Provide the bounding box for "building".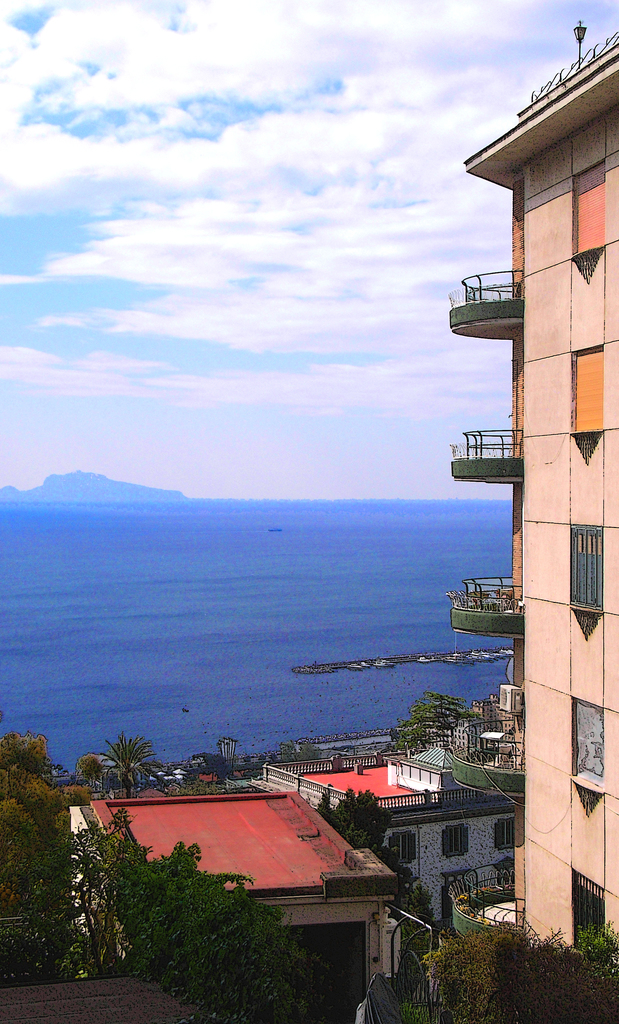
252/737/511/925.
